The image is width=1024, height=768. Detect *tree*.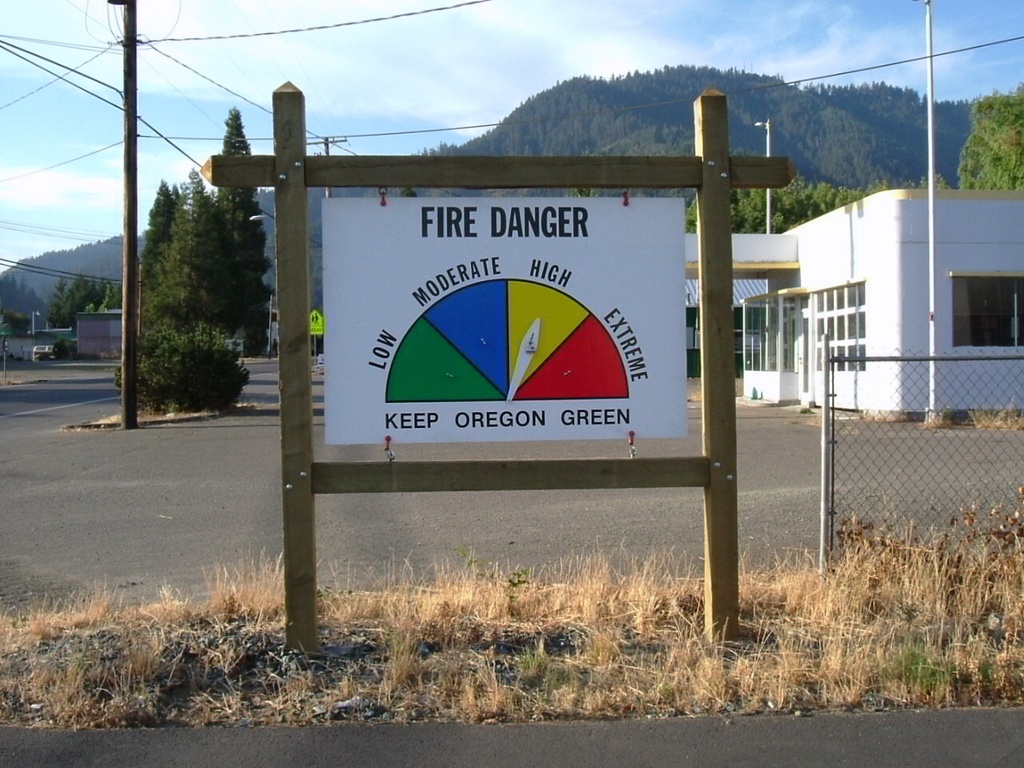
Detection: {"left": 954, "top": 78, "right": 1023, "bottom": 197}.
